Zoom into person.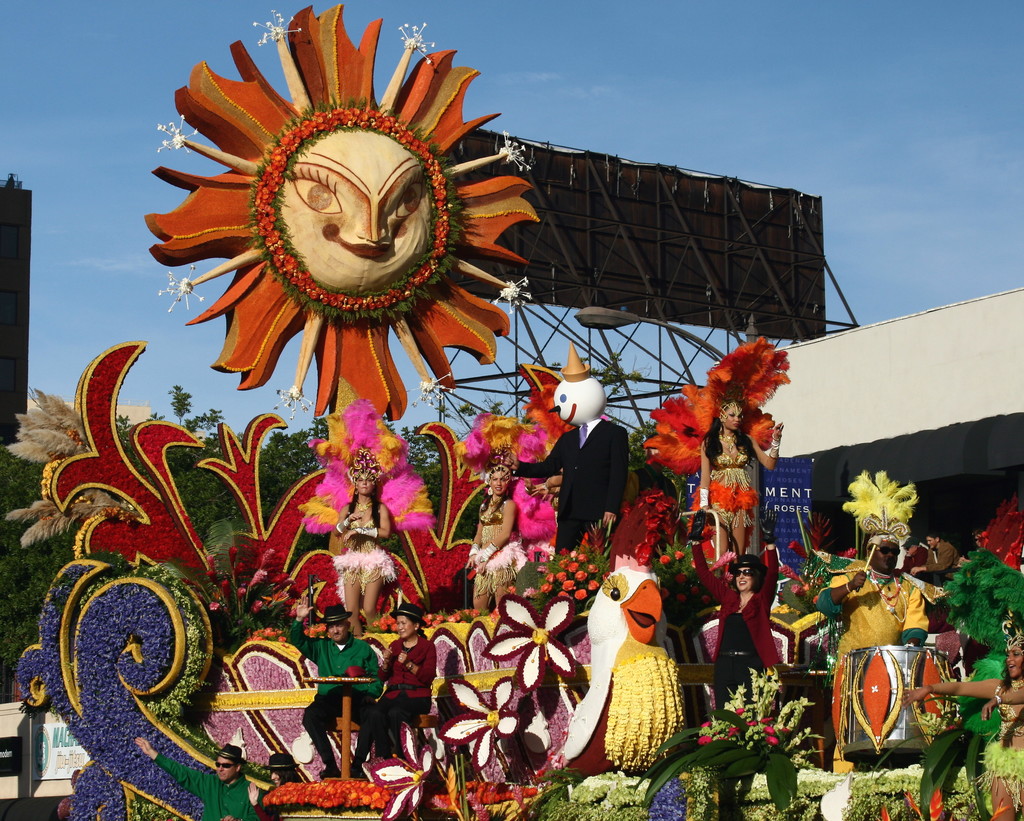
Zoom target: left=131, top=731, right=263, bottom=820.
